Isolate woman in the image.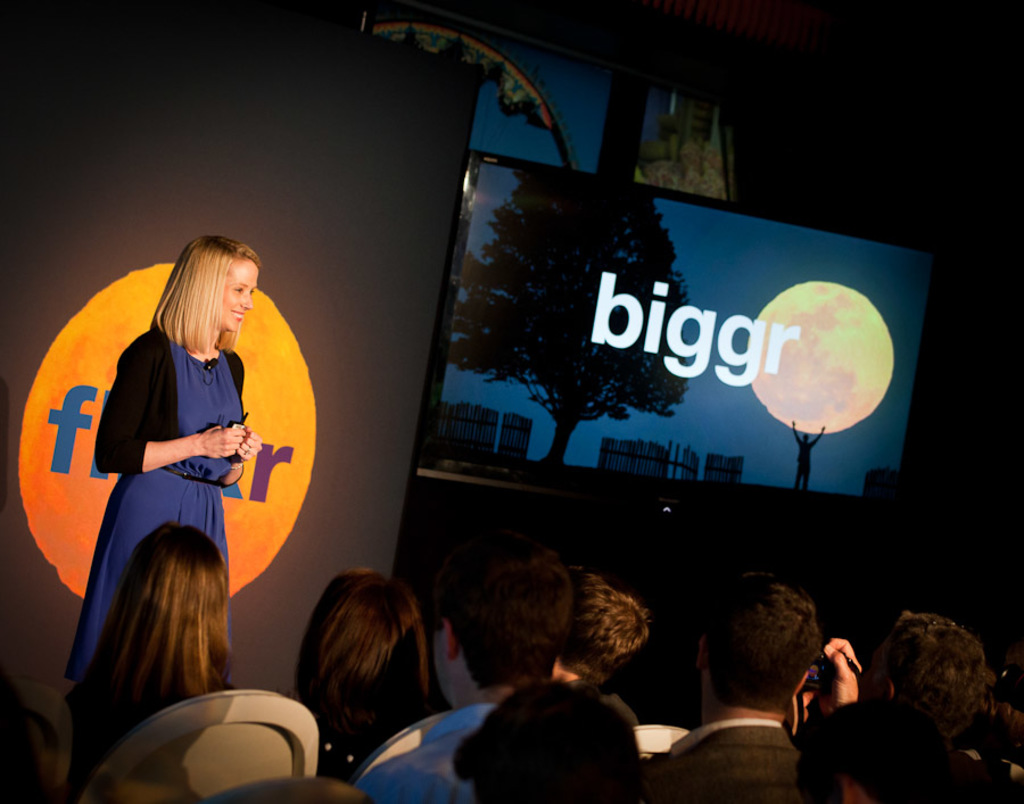
Isolated region: Rect(297, 567, 444, 786).
